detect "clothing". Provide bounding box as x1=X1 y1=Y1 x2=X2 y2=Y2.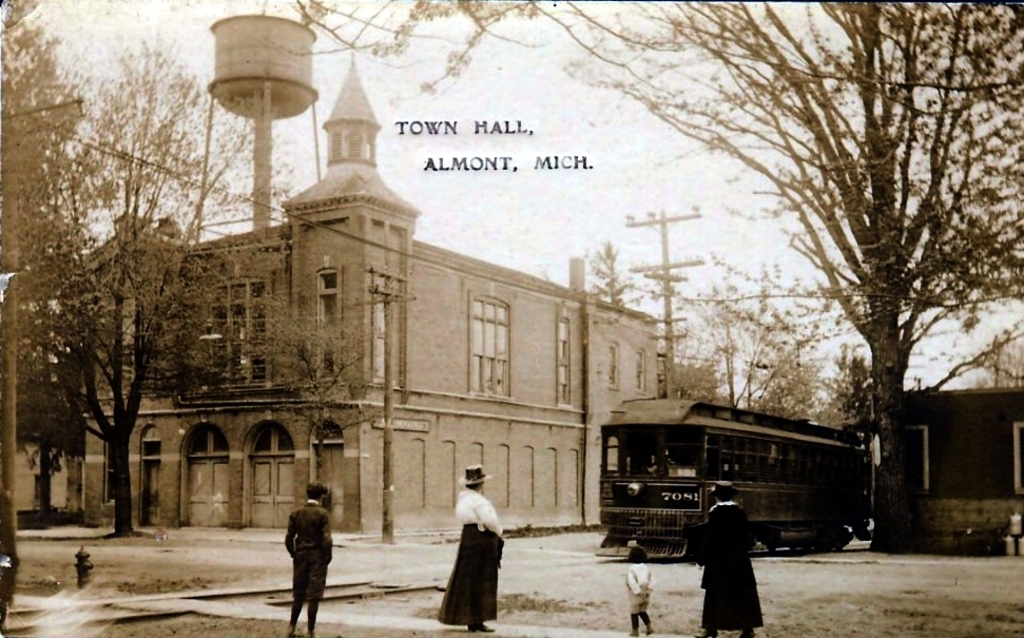
x1=436 y1=481 x2=510 y2=627.
